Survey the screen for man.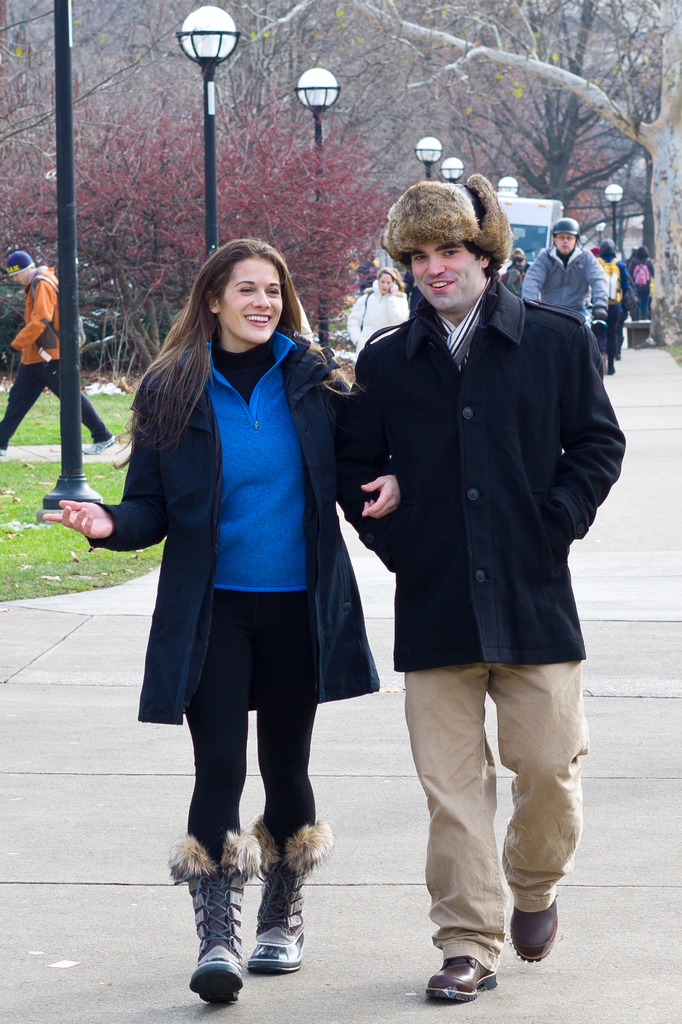
Survey found: x1=524, y1=218, x2=612, y2=328.
